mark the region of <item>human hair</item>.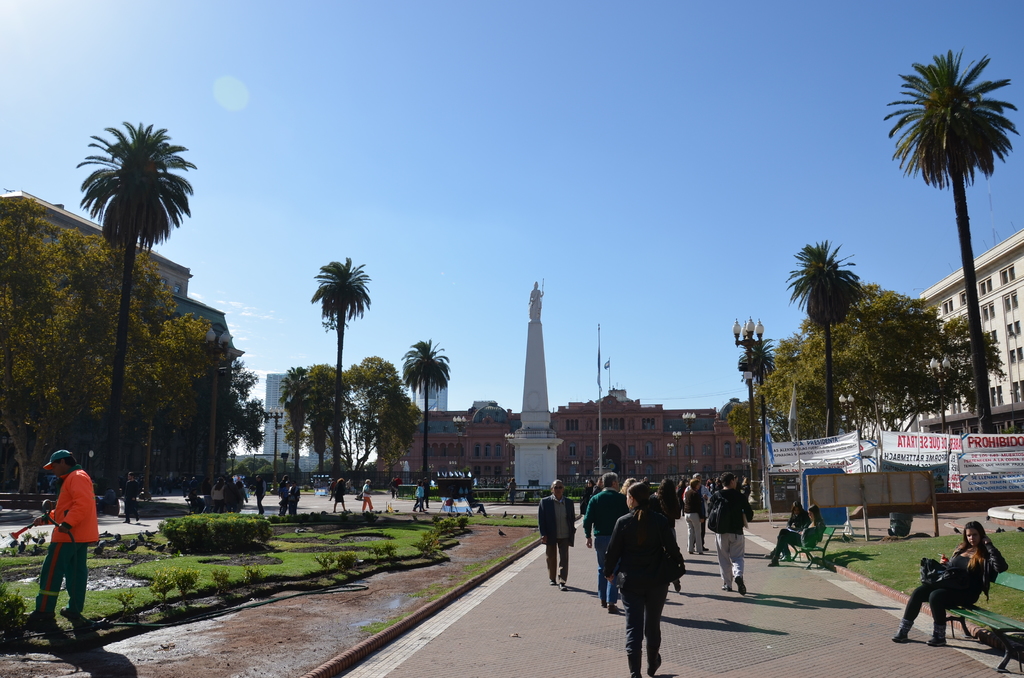
Region: pyautogui.locateOnScreen(634, 475, 653, 508).
